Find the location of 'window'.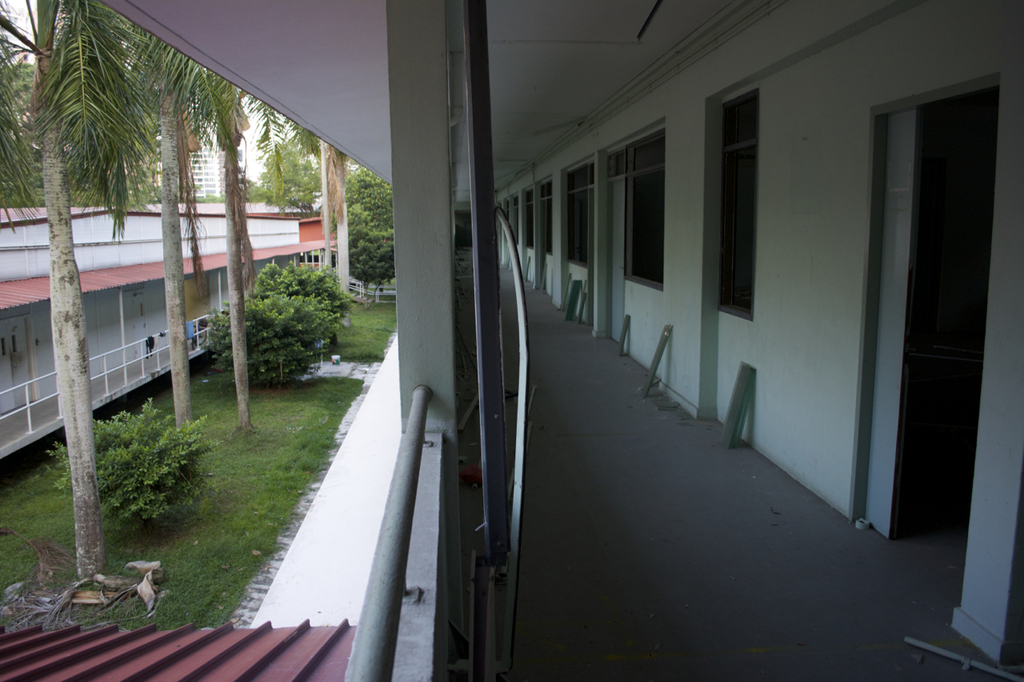
Location: bbox=[554, 143, 601, 275].
